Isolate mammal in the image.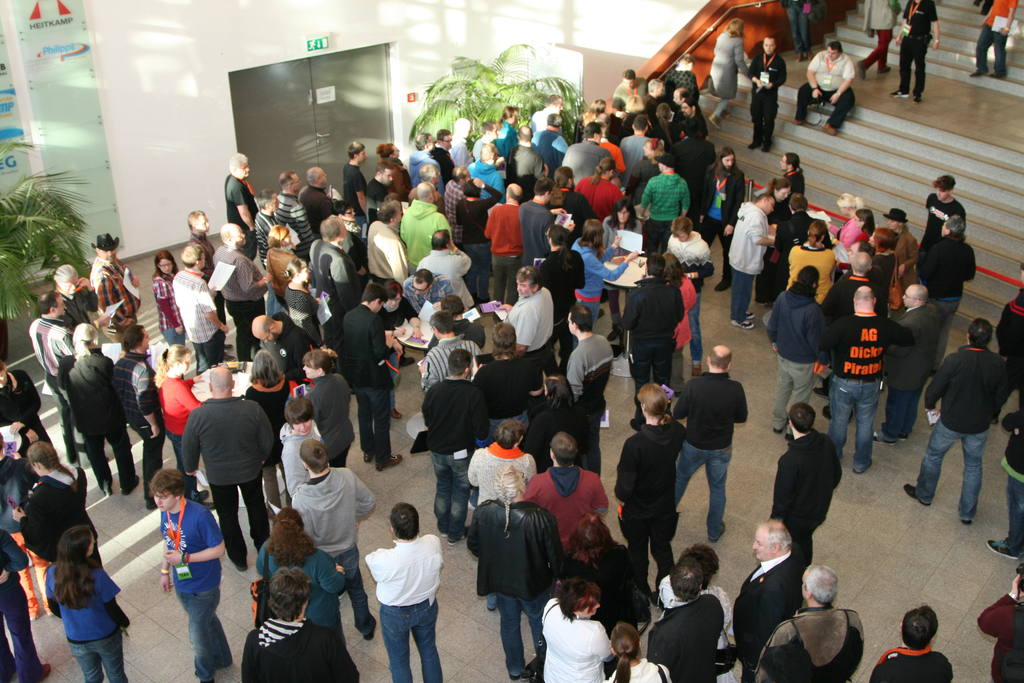
Isolated region: x1=433 y1=127 x2=456 y2=190.
